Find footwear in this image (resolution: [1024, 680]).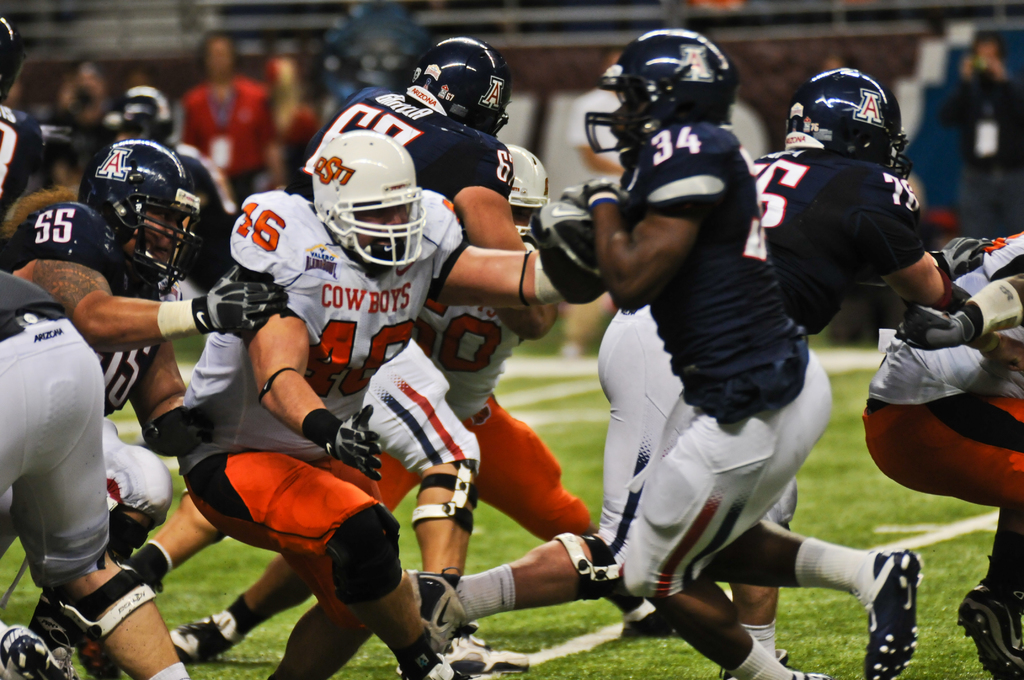
64:615:115:679.
